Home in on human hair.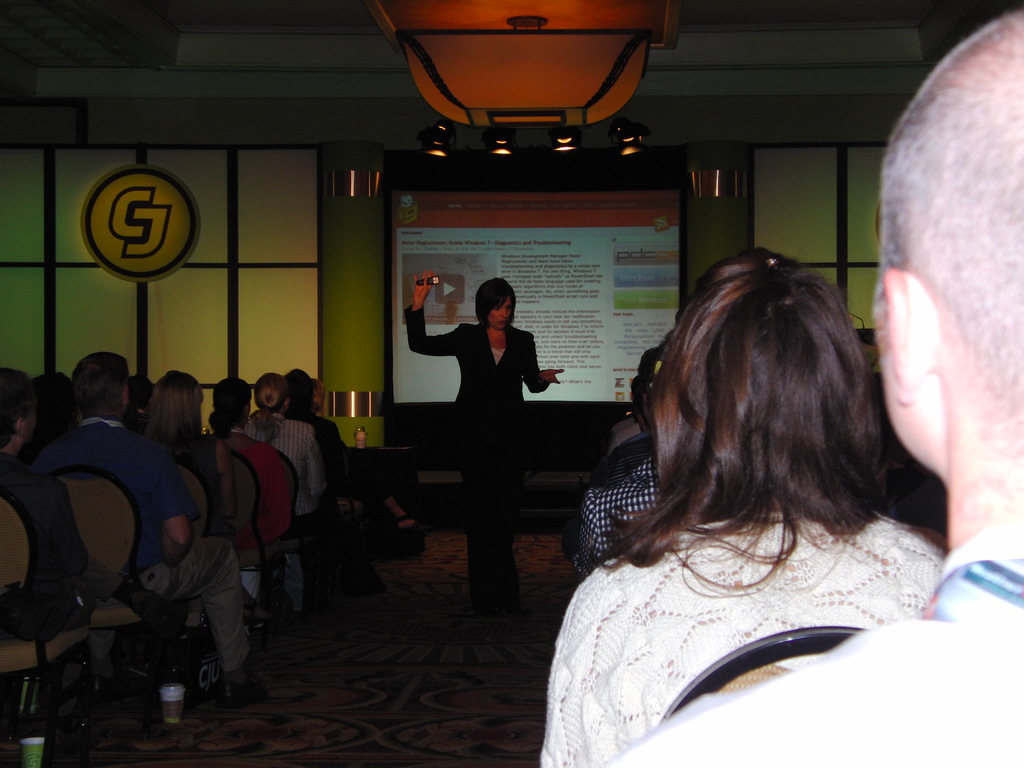
Homed in at l=311, t=378, r=328, b=413.
